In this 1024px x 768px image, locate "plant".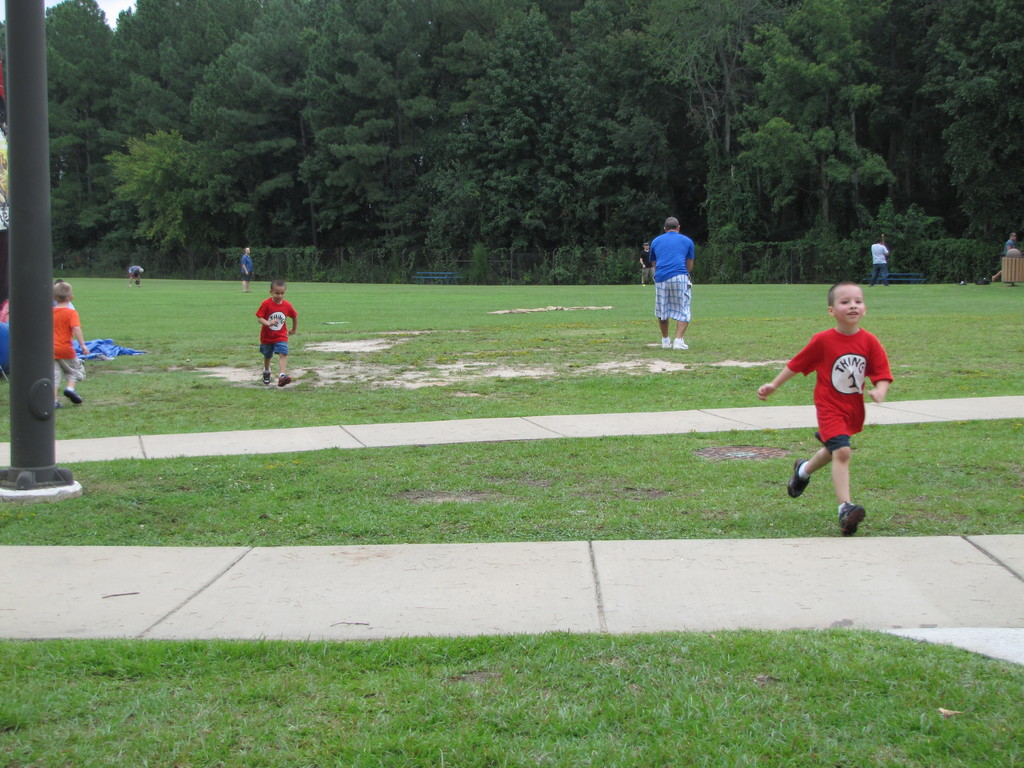
Bounding box: x1=1 y1=620 x2=1023 y2=767.
